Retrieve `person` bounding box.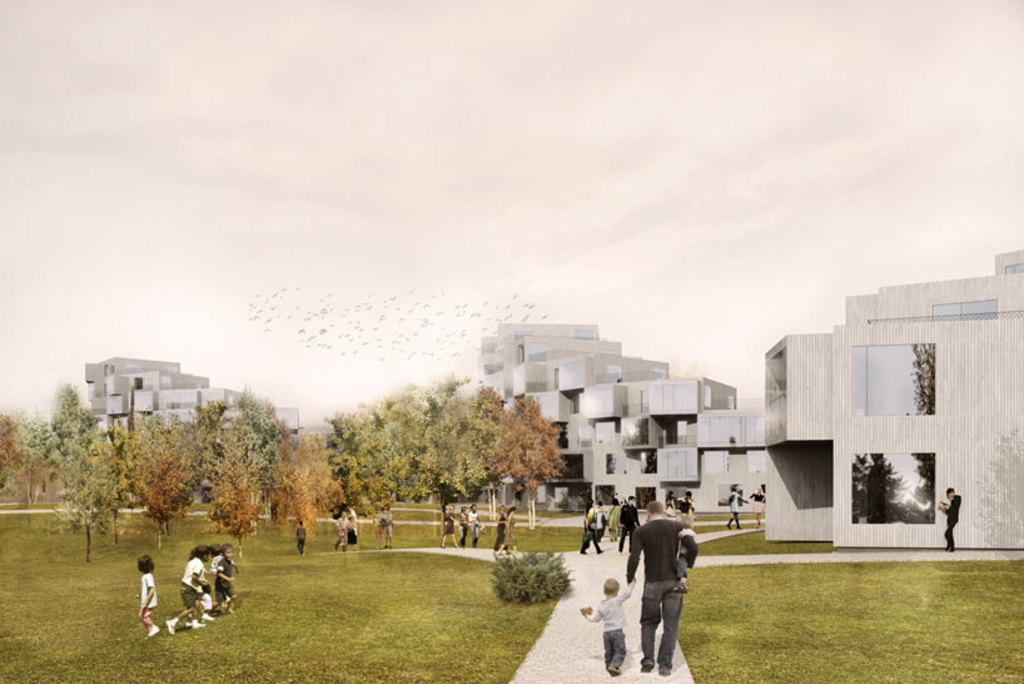
Bounding box: x1=165, y1=545, x2=207, y2=633.
